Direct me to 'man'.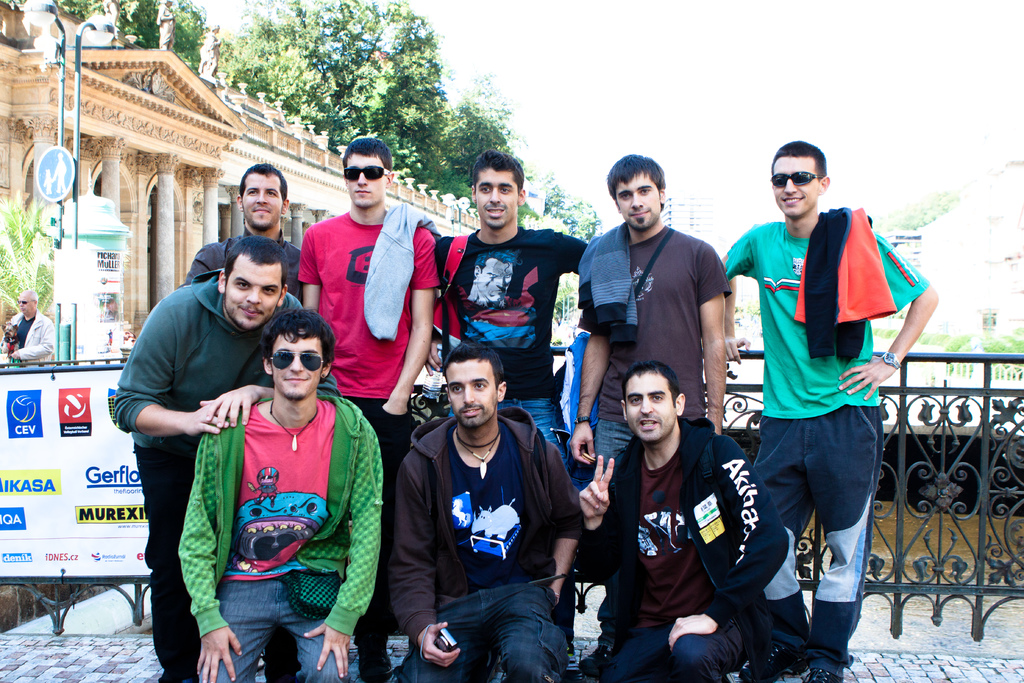
Direction: crop(176, 308, 383, 682).
